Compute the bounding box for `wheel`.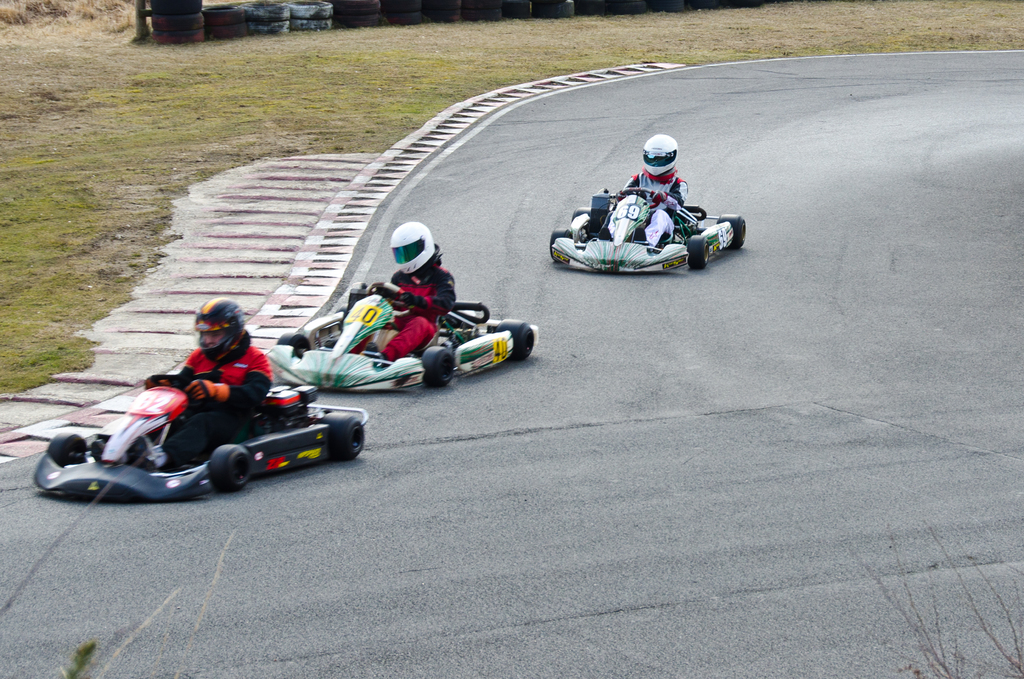
685,232,709,267.
